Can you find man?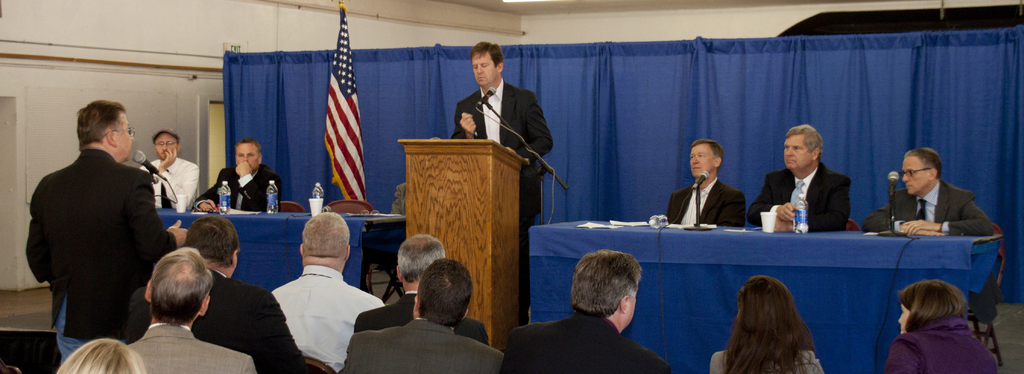
Yes, bounding box: (x1=138, y1=129, x2=200, y2=212).
